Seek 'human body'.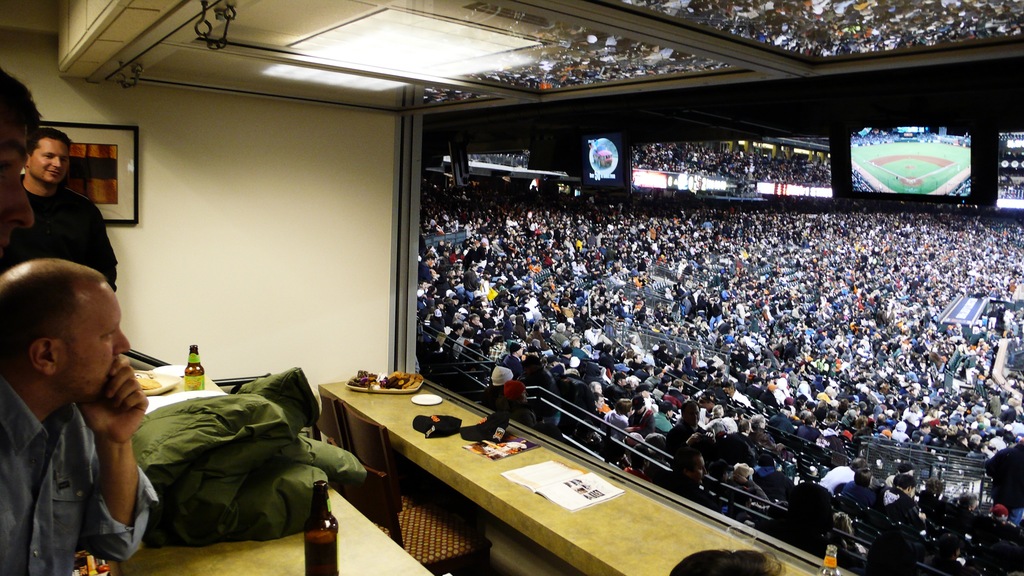
x1=424, y1=290, x2=429, y2=298.
